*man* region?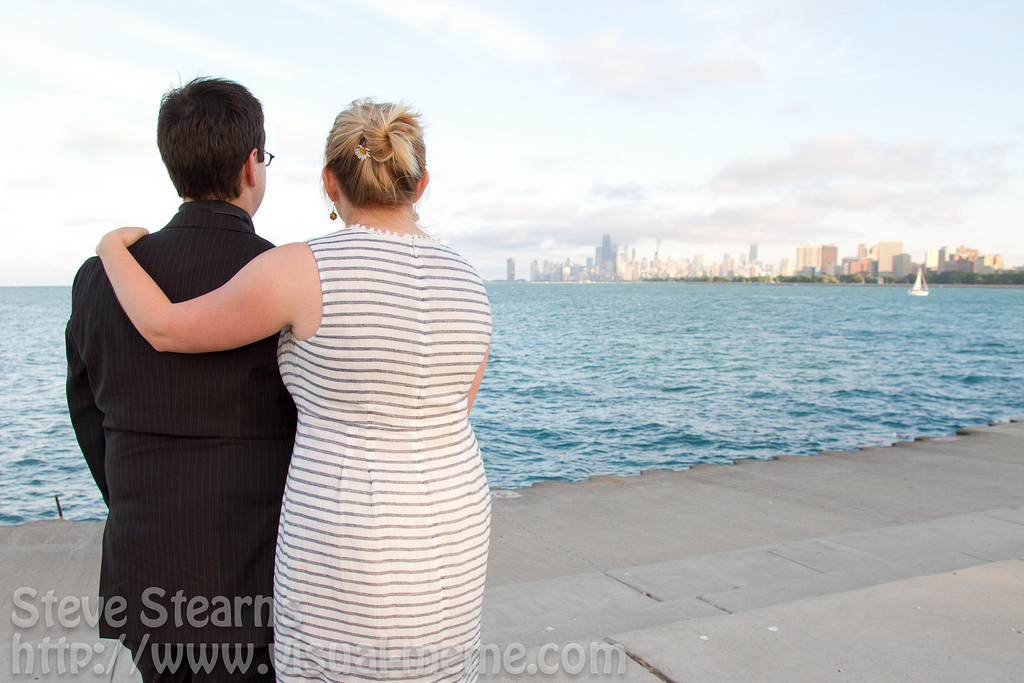
68 76 298 682
